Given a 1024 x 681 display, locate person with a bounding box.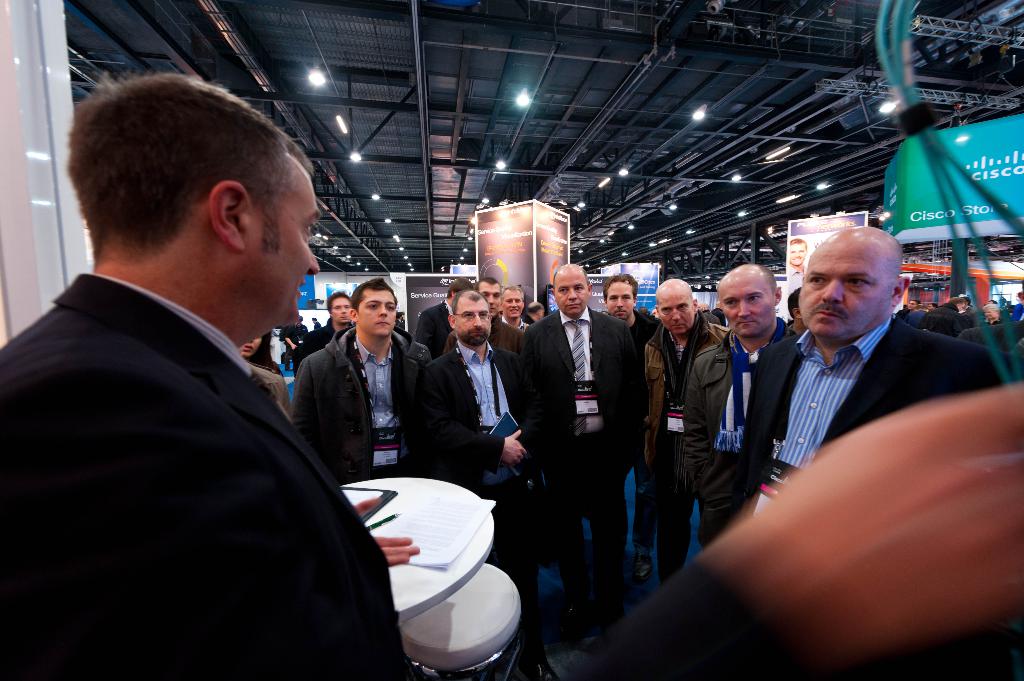
Located: {"x1": 0, "y1": 72, "x2": 1023, "y2": 680}.
